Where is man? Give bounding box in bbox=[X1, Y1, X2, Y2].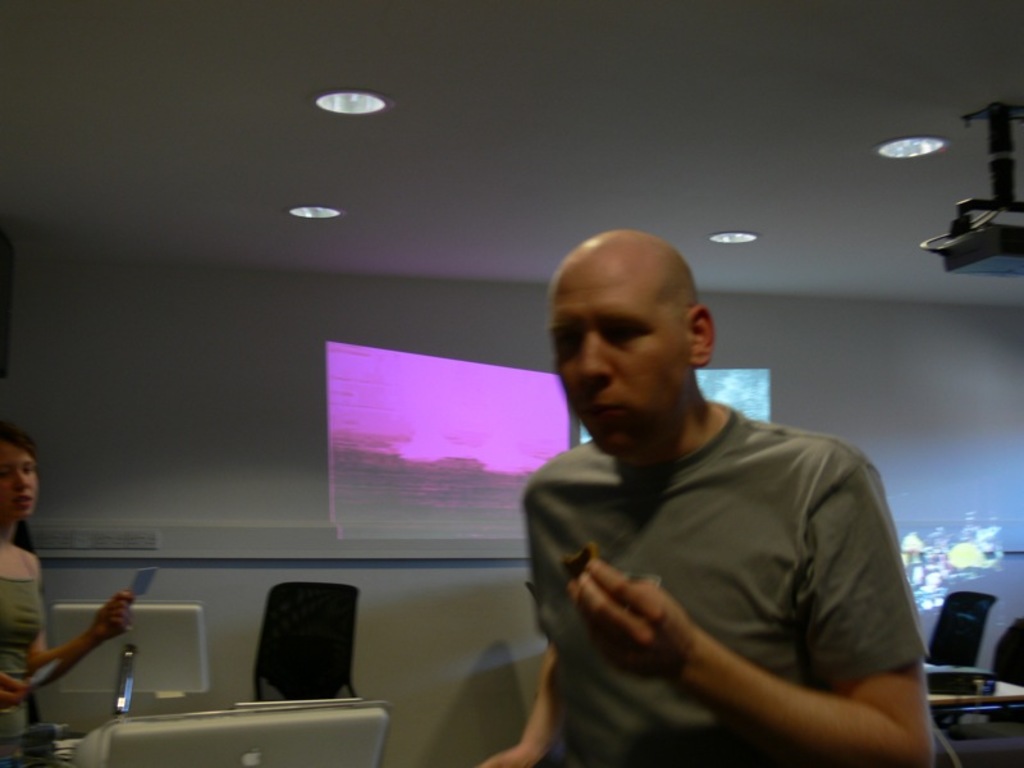
bbox=[495, 251, 924, 758].
